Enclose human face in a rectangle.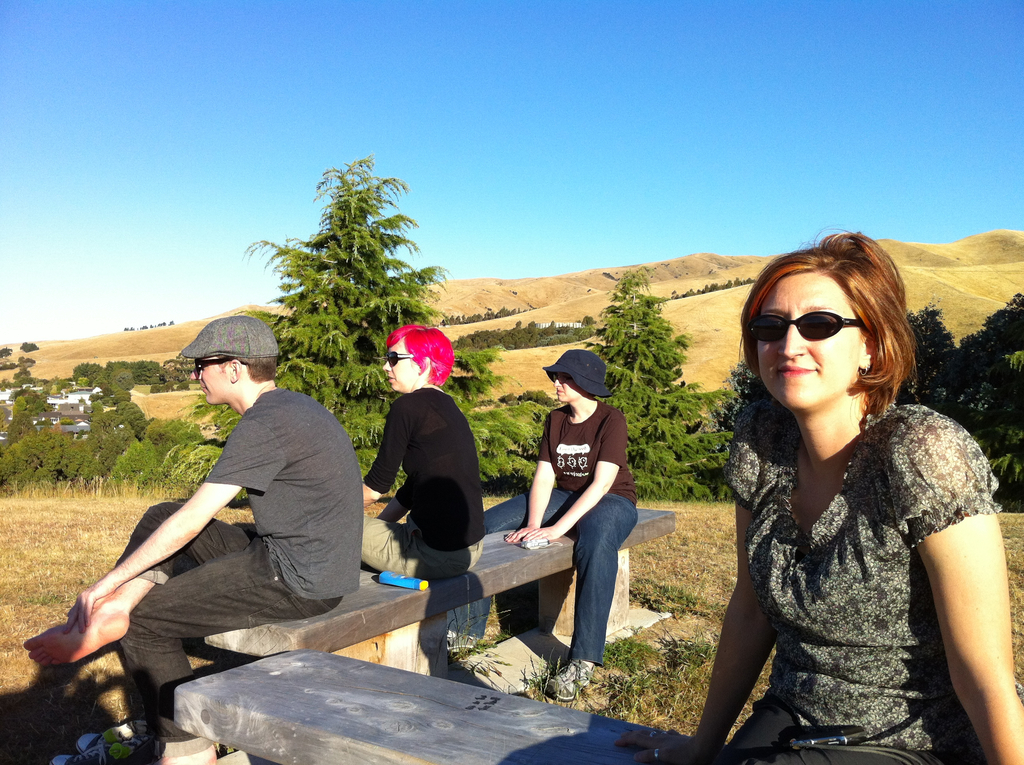
189, 358, 236, 405.
